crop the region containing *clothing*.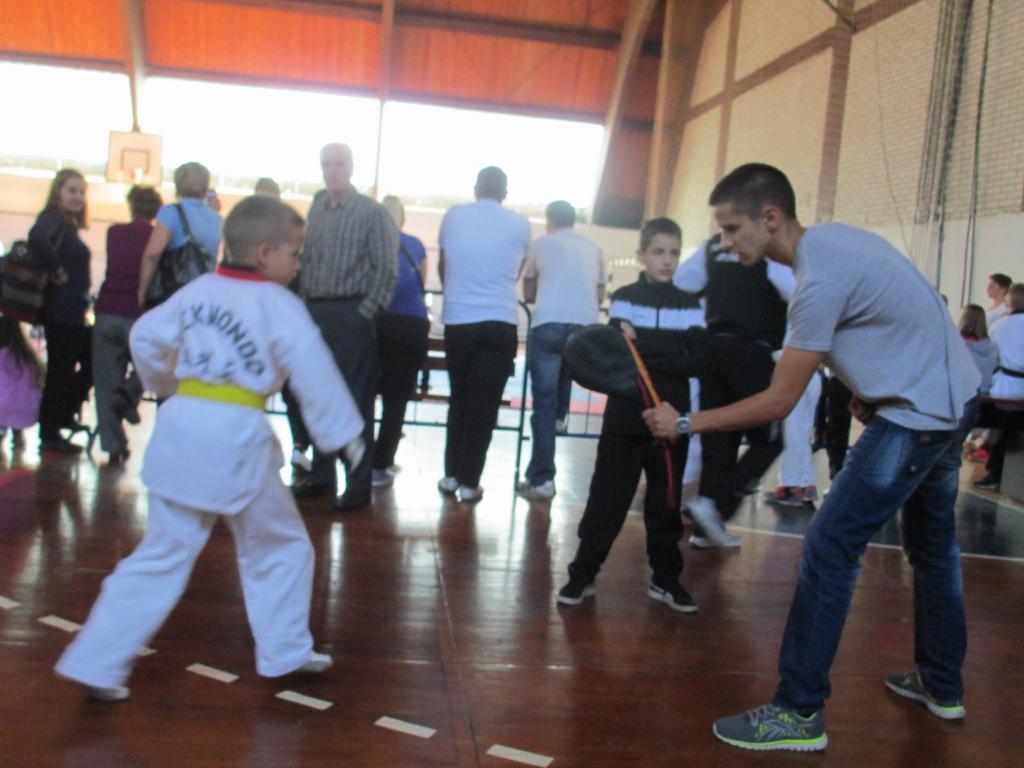
Crop region: bbox=(152, 193, 228, 301).
